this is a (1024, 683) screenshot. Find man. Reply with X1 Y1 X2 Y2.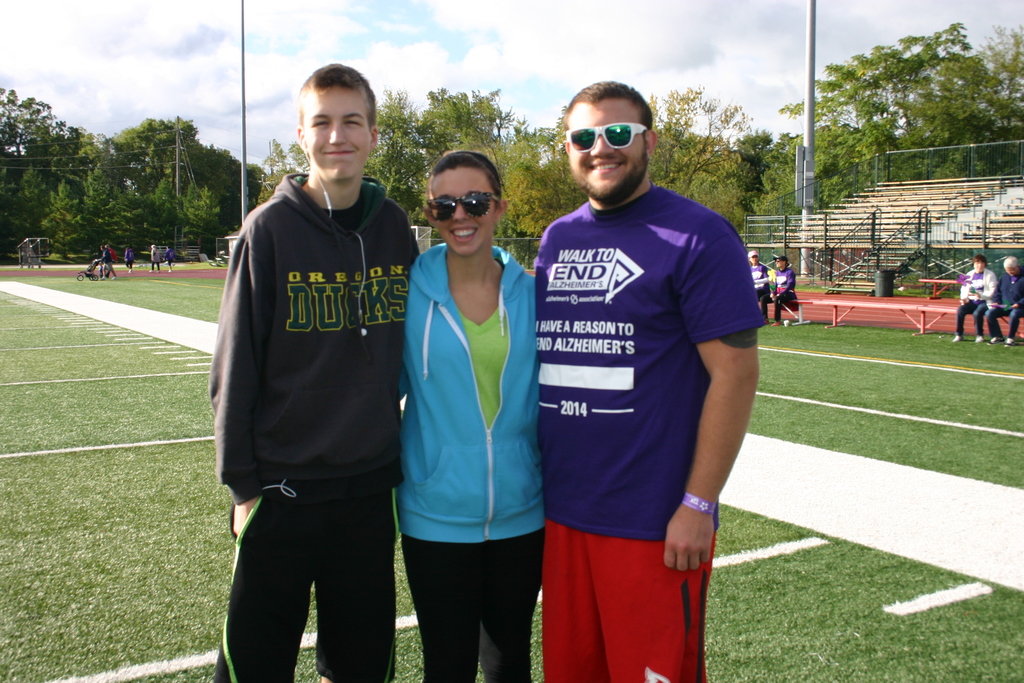
982 255 1023 348.
